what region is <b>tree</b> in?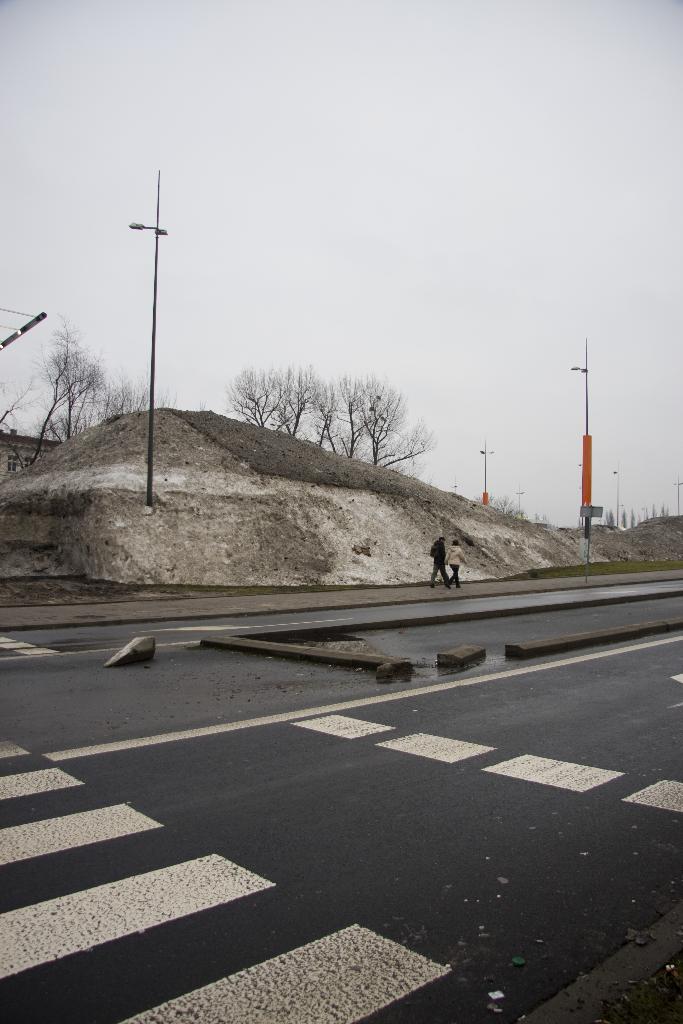
<bbox>20, 291, 92, 435</bbox>.
